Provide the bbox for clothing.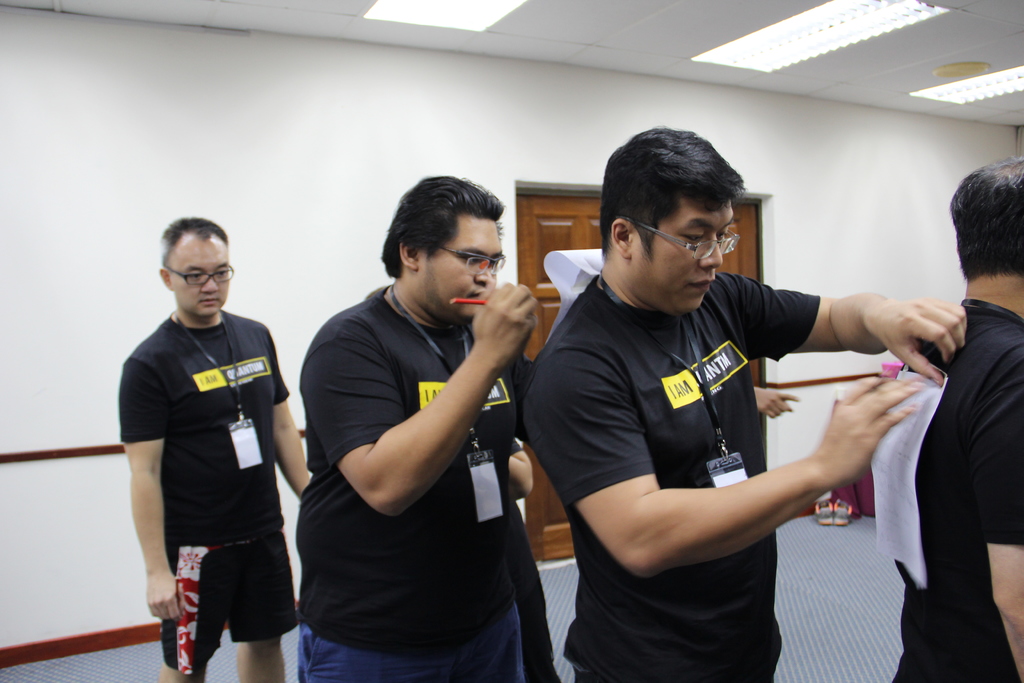
bbox=(886, 300, 1023, 682).
